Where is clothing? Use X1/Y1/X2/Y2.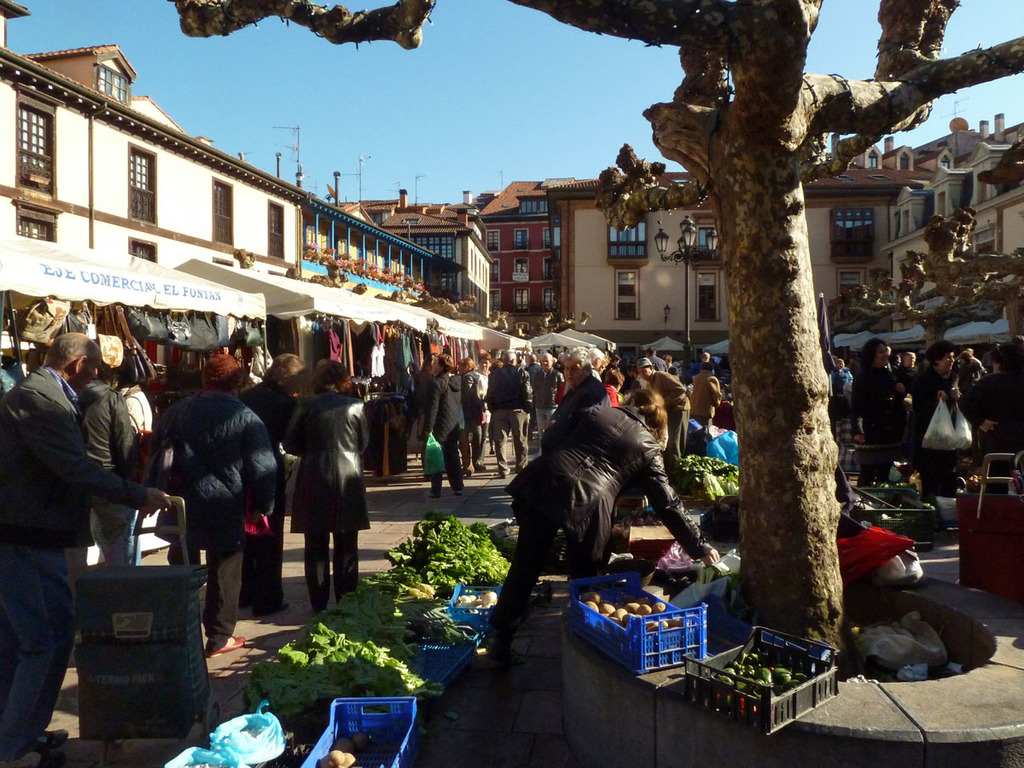
666/362/682/378.
